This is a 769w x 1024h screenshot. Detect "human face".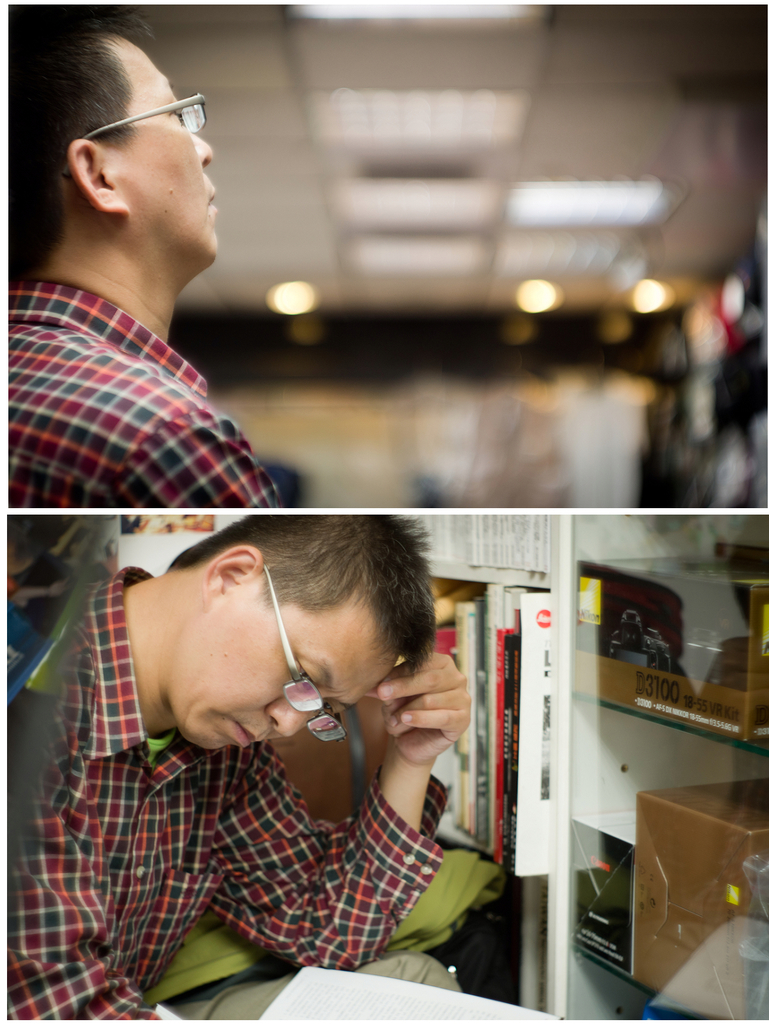
box(101, 39, 219, 278).
